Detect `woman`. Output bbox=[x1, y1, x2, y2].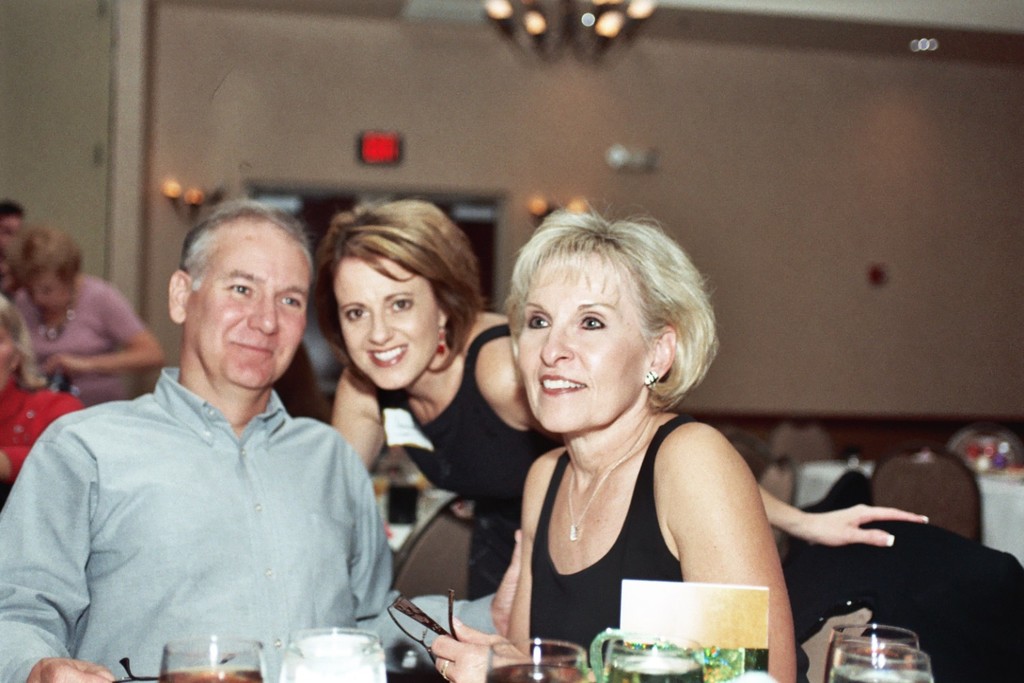
bbox=[436, 195, 796, 682].
